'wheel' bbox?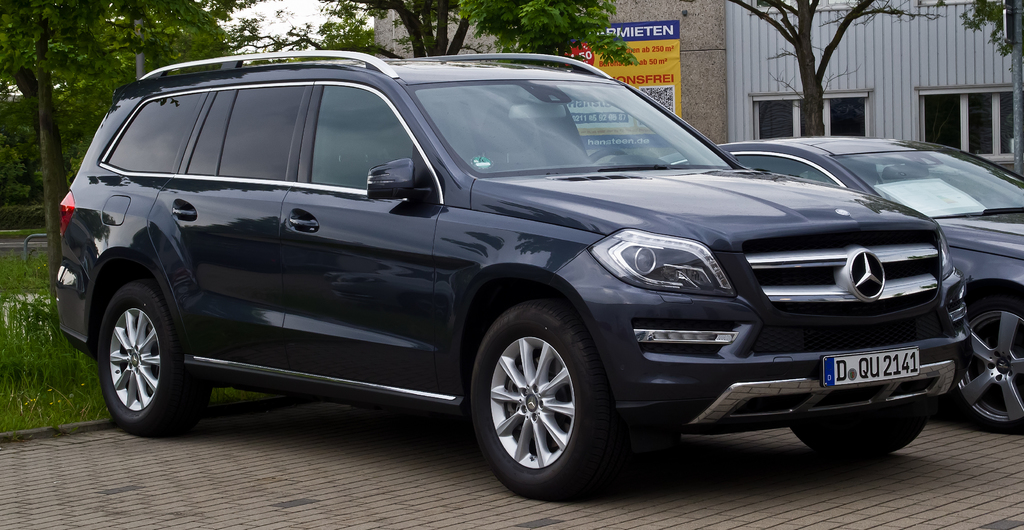
<bbox>783, 398, 931, 466</bbox>
